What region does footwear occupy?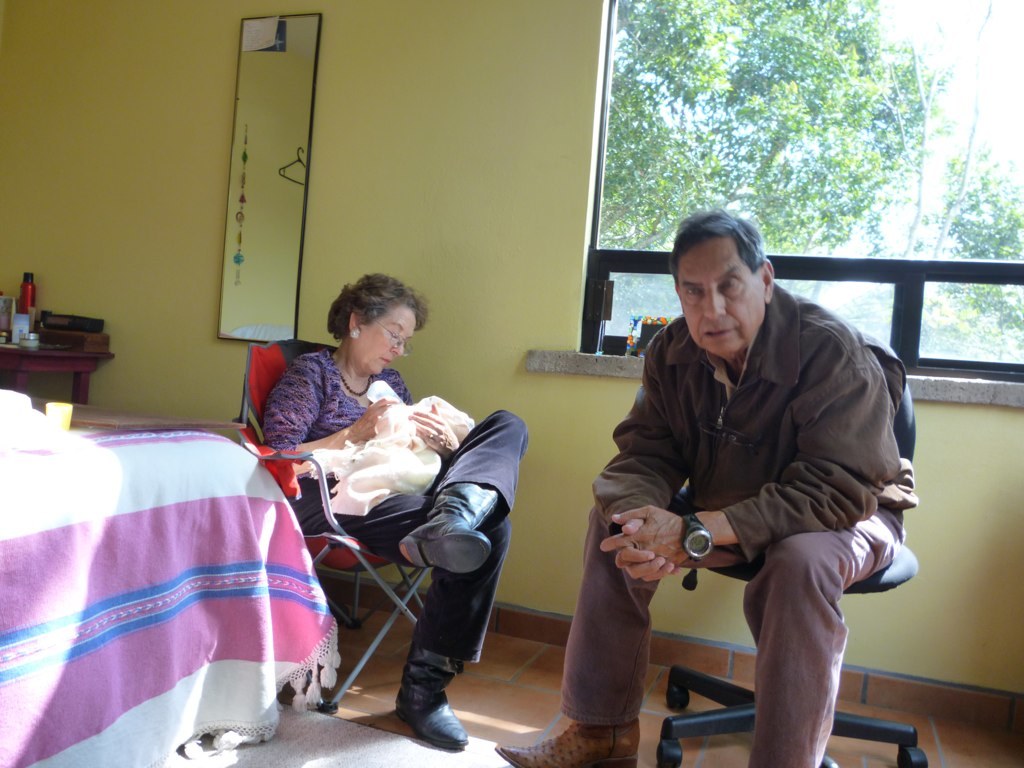
<bbox>381, 653, 461, 747</bbox>.
